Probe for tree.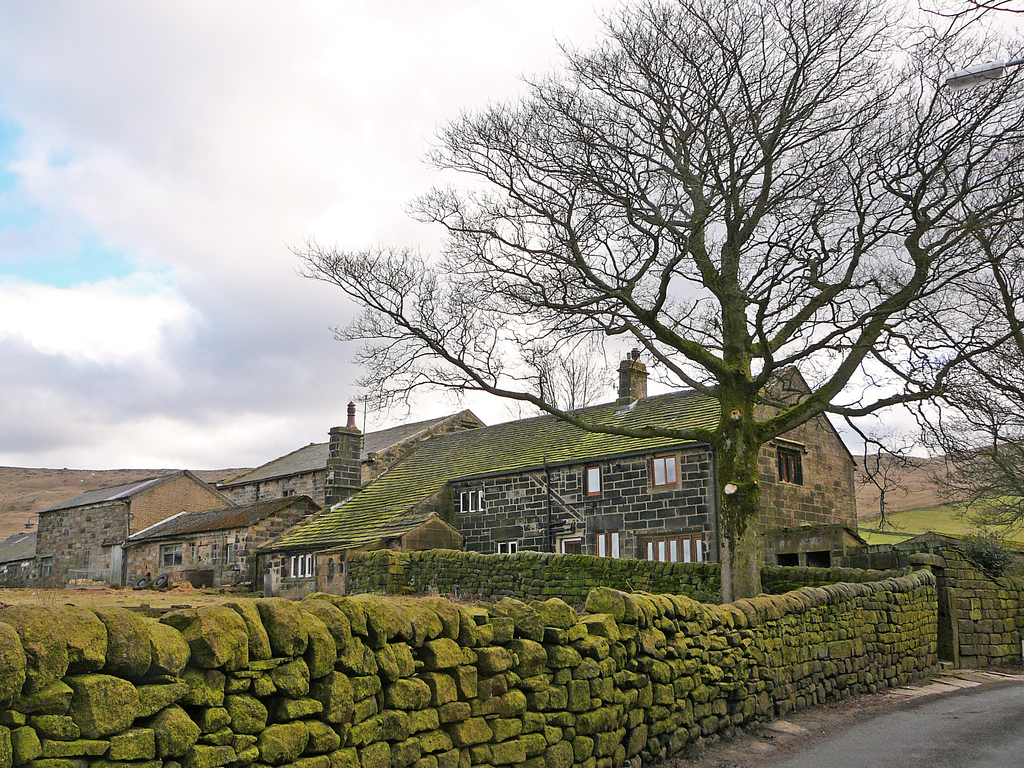
Probe result: 283:0:1023:605.
